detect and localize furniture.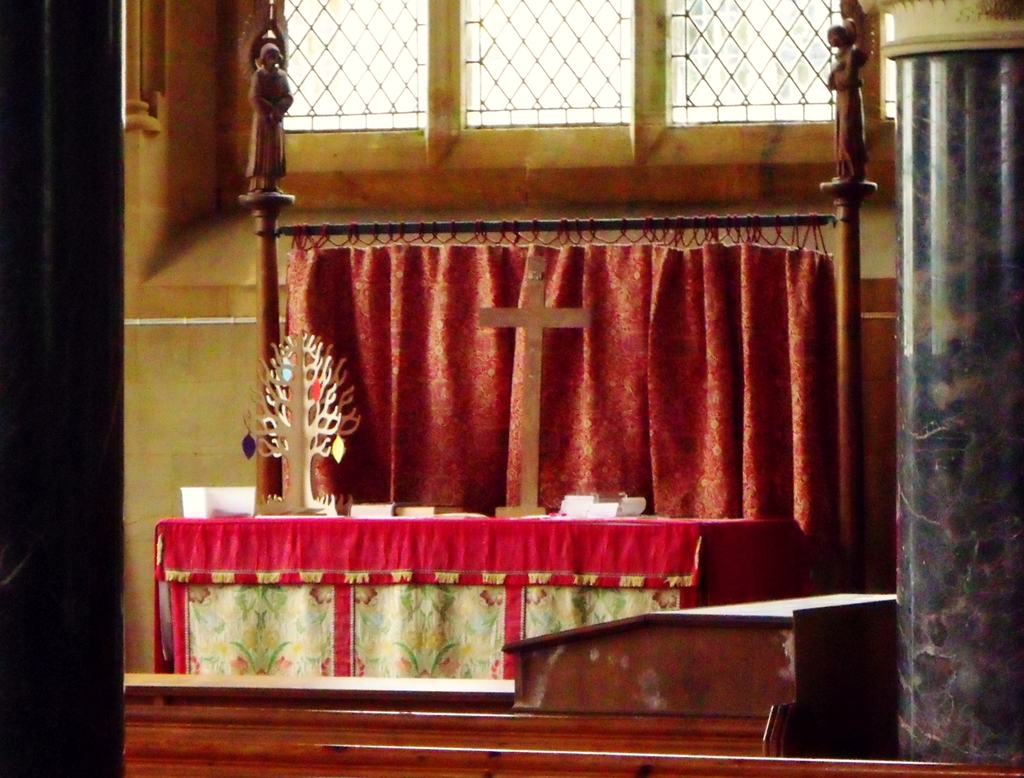
Localized at [152, 512, 804, 677].
